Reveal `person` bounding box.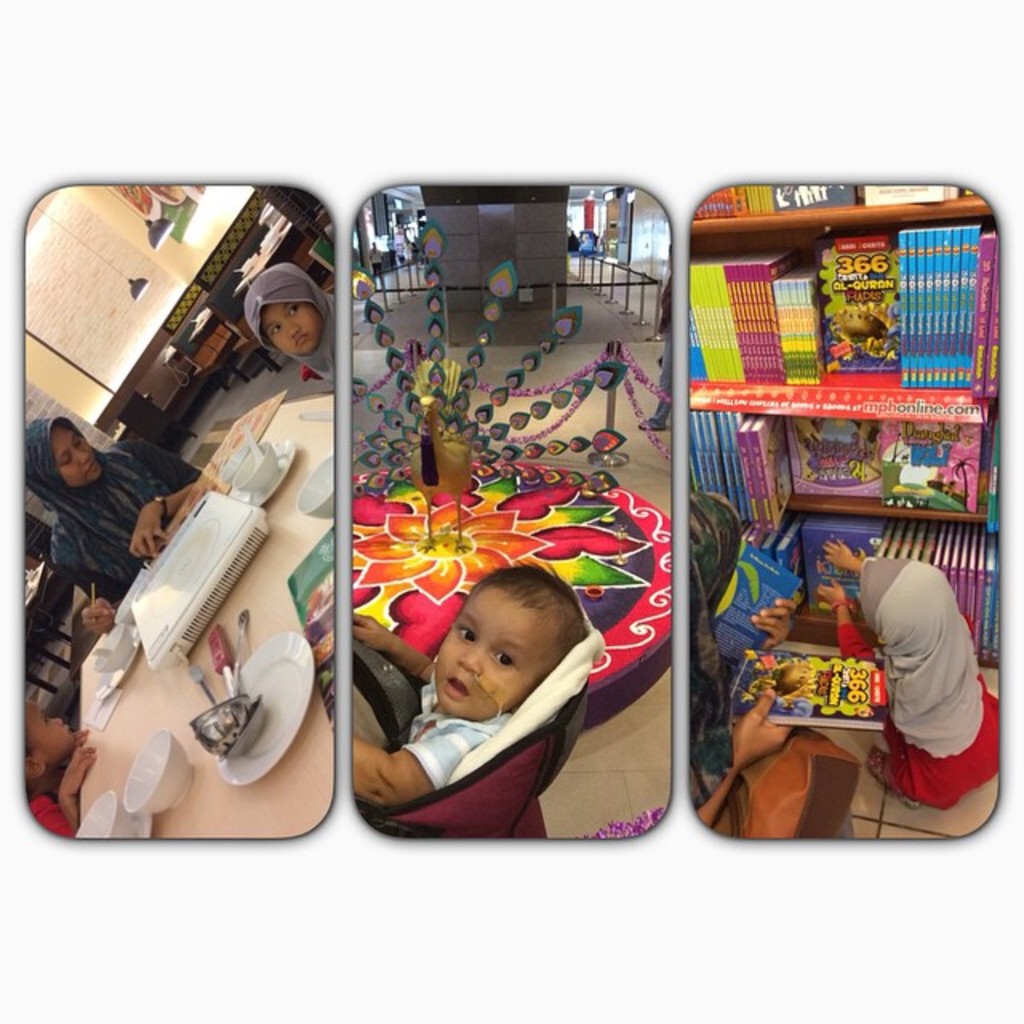
Revealed: x1=29 y1=416 x2=205 y2=608.
